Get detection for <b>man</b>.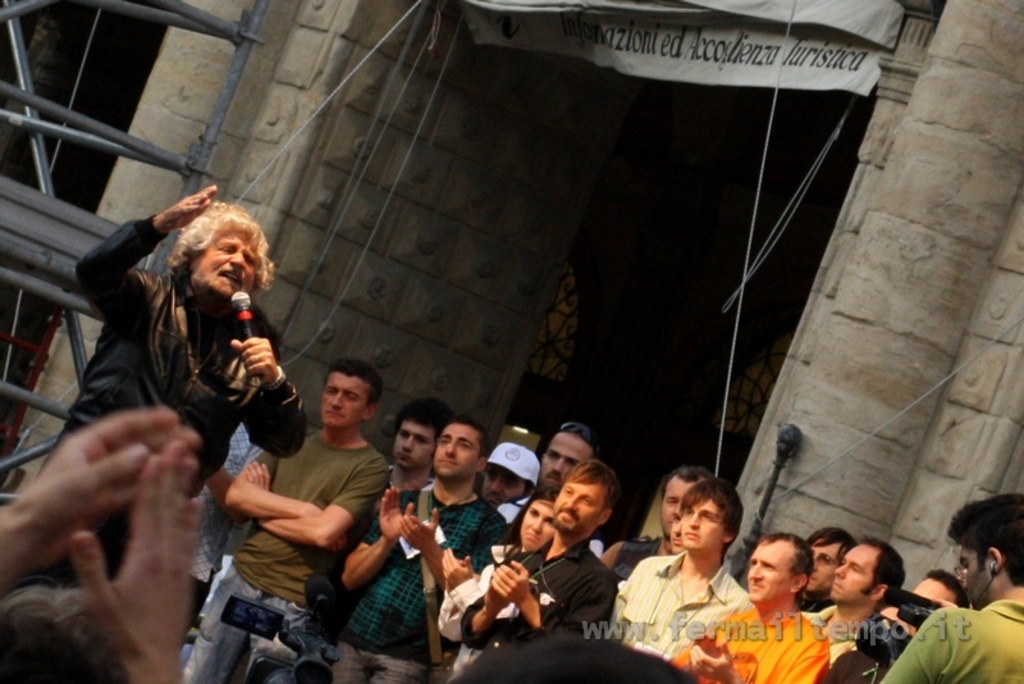
Detection: rect(183, 355, 392, 683).
